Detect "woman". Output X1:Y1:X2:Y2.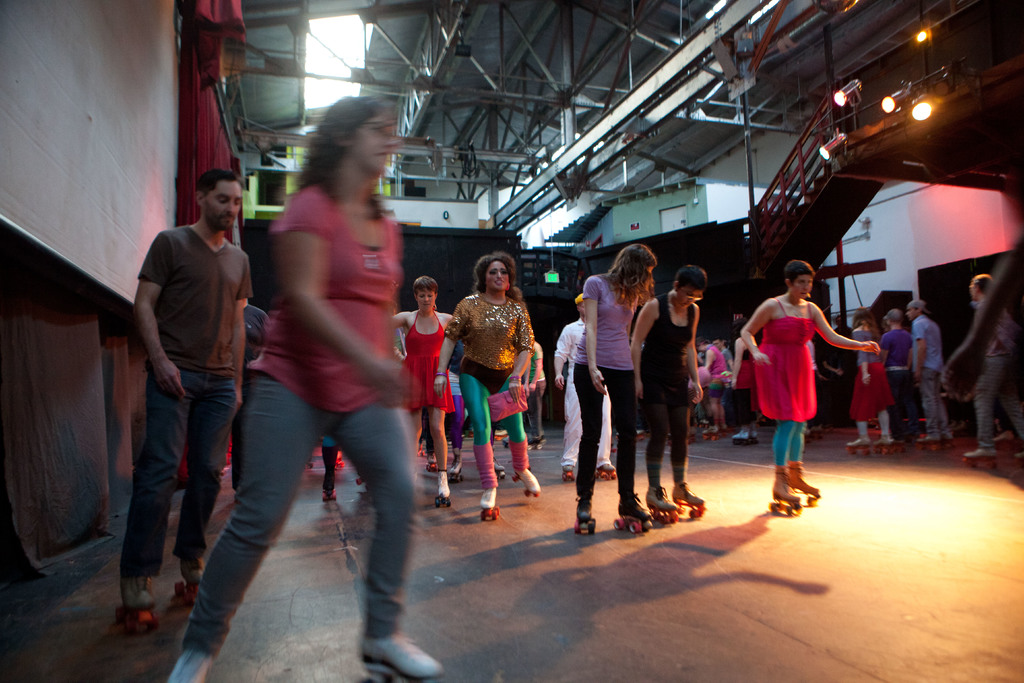
842:305:895:460.
